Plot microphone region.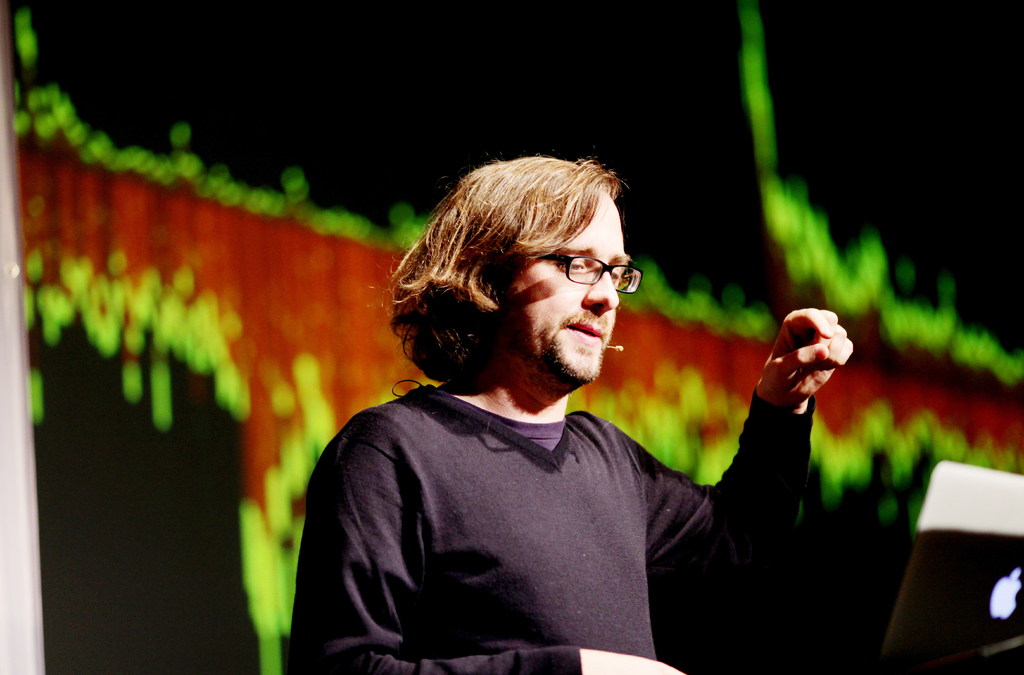
Plotted at 616, 340, 624, 351.
